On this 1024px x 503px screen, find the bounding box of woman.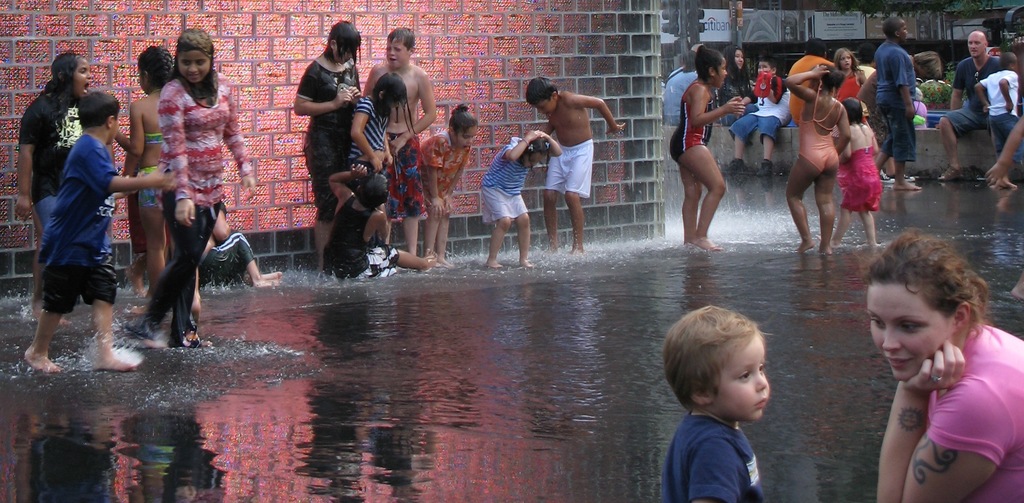
Bounding box: BBox(862, 217, 1023, 502).
